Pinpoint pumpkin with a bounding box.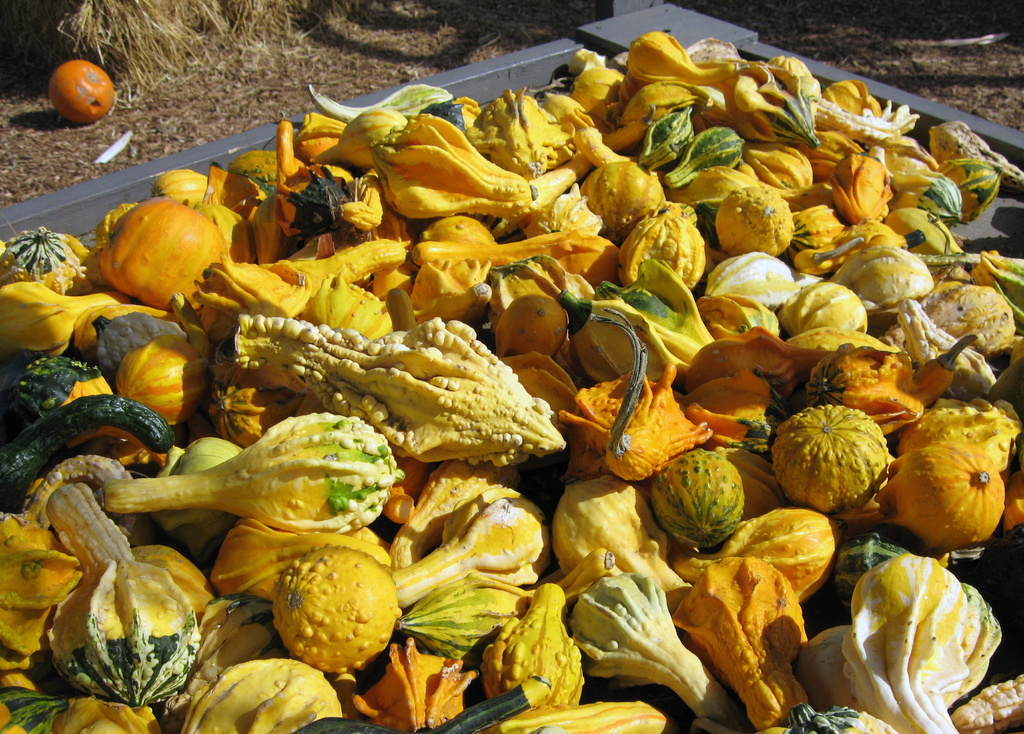
bbox=(51, 61, 113, 124).
